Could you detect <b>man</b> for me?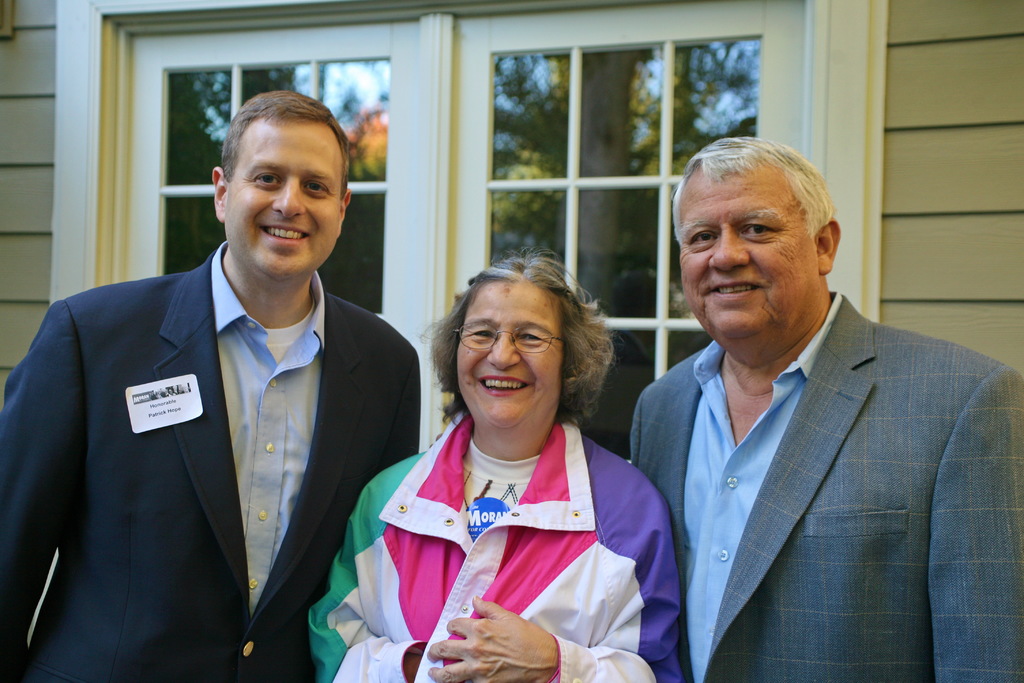
Detection result: <box>629,149,1023,682</box>.
